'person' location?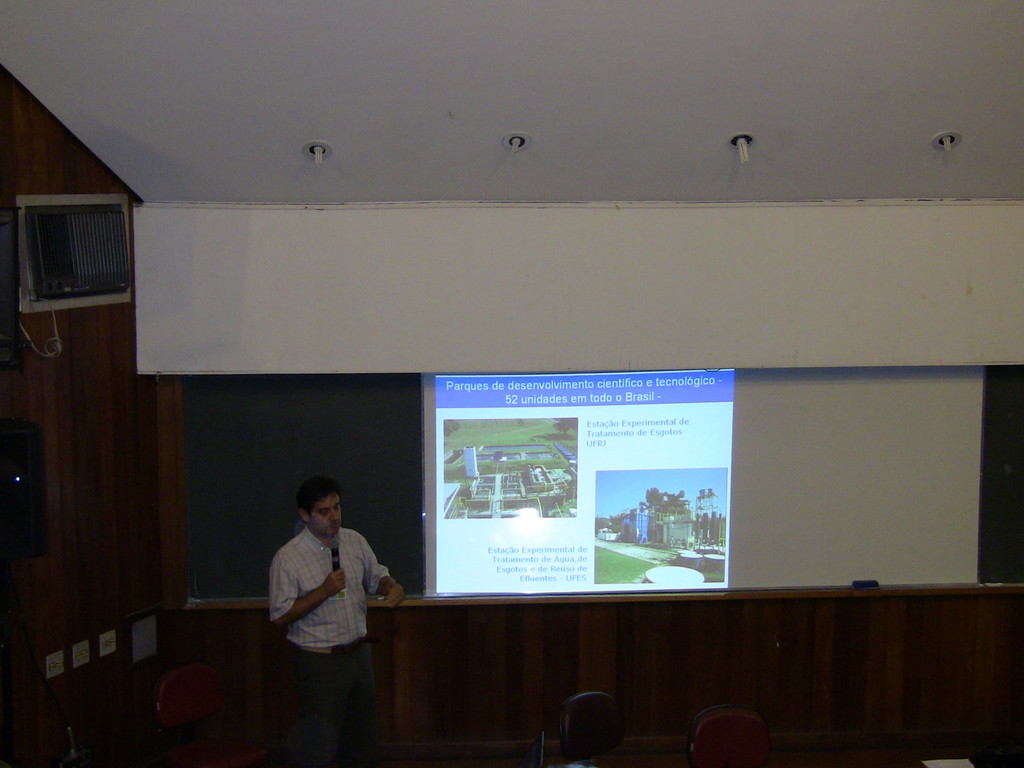
(left=269, top=479, right=386, bottom=731)
